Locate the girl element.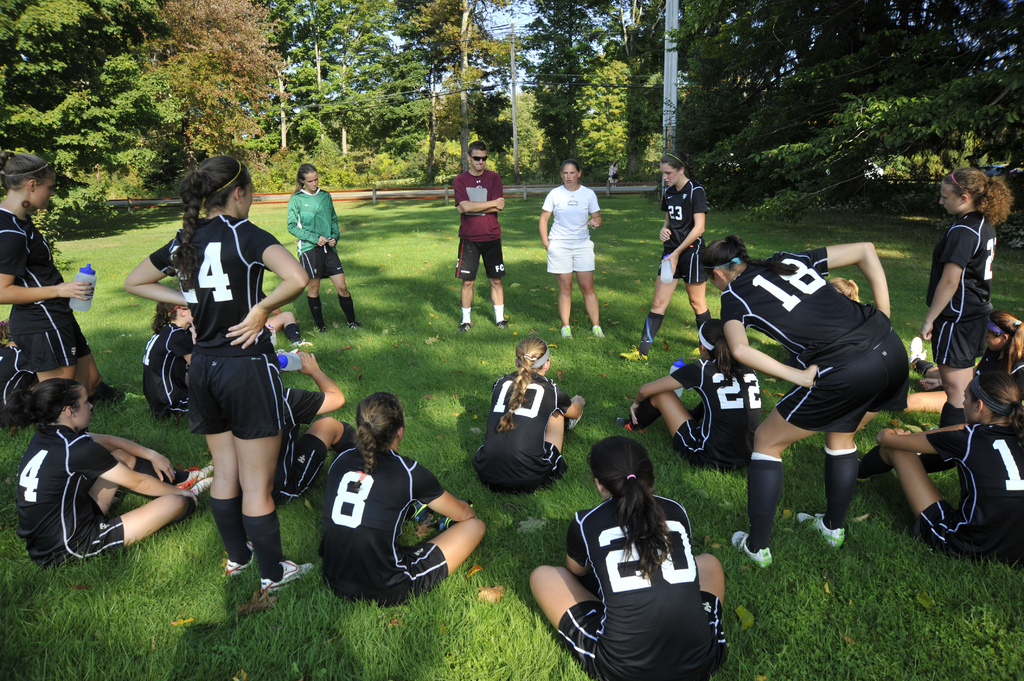
Element bbox: BBox(480, 339, 586, 490).
